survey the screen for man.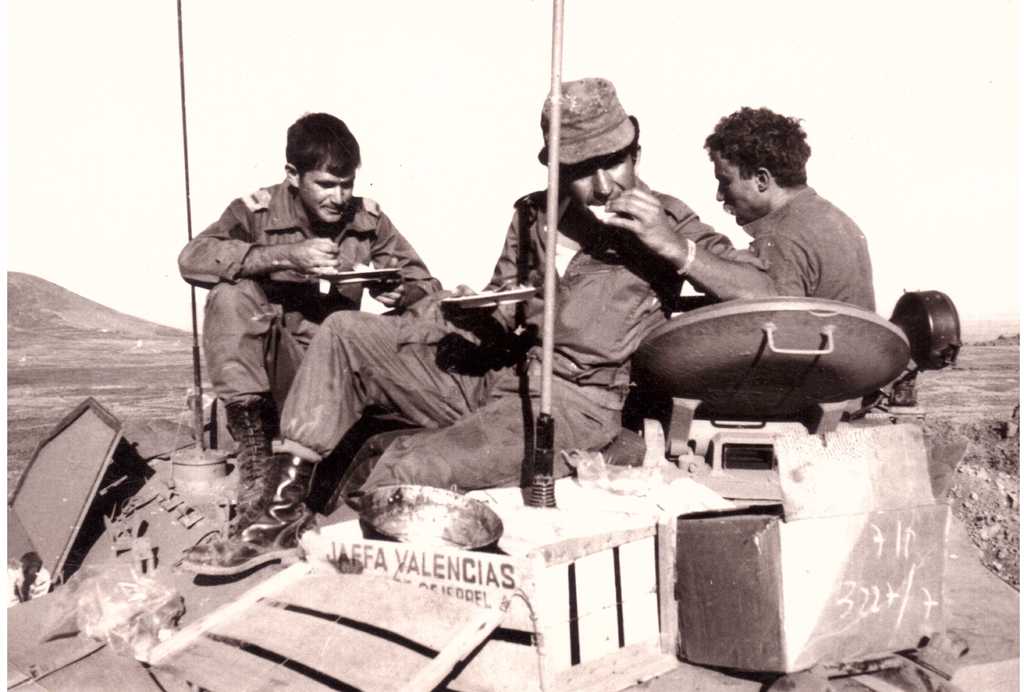
Survey found: {"x1": 666, "y1": 97, "x2": 875, "y2": 318}.
